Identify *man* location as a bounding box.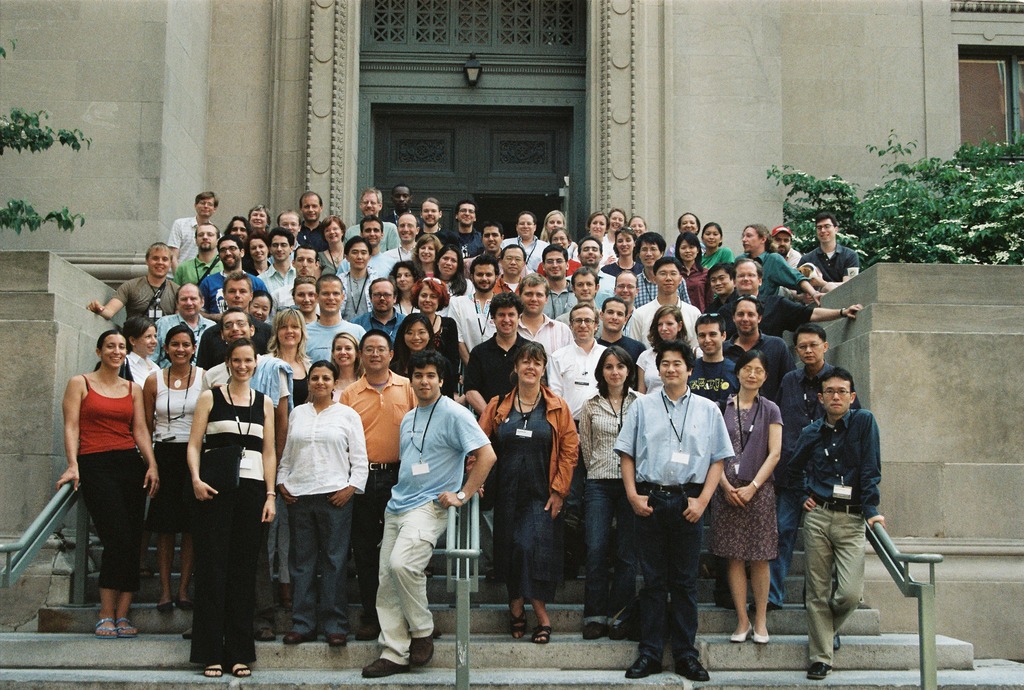
bbox(379, 211, 419, 278).
